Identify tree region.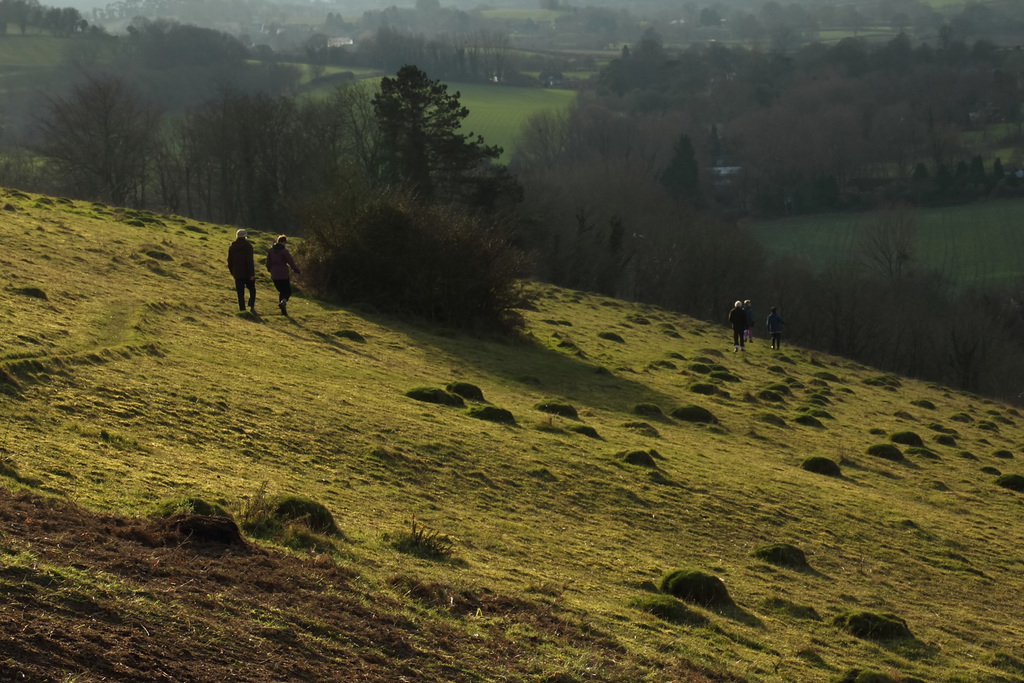
Region: box=[294, 63, 540, 328].
